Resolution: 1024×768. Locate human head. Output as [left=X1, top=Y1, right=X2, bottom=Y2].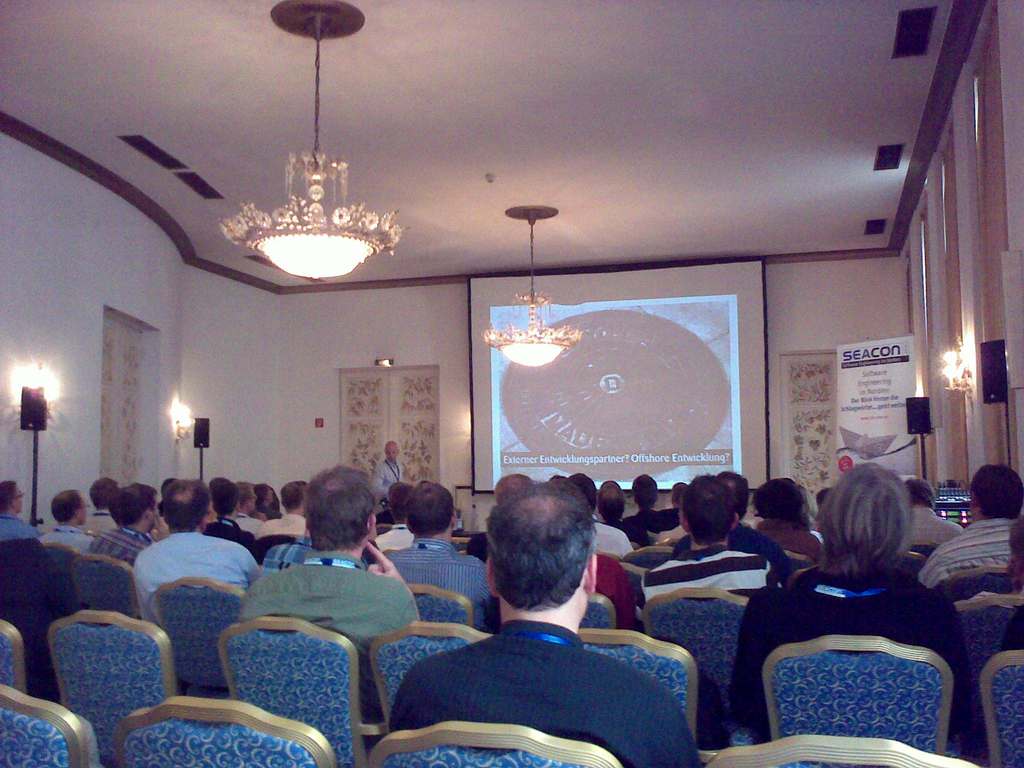
[left=384, top=440, right=399, bottom=463].
